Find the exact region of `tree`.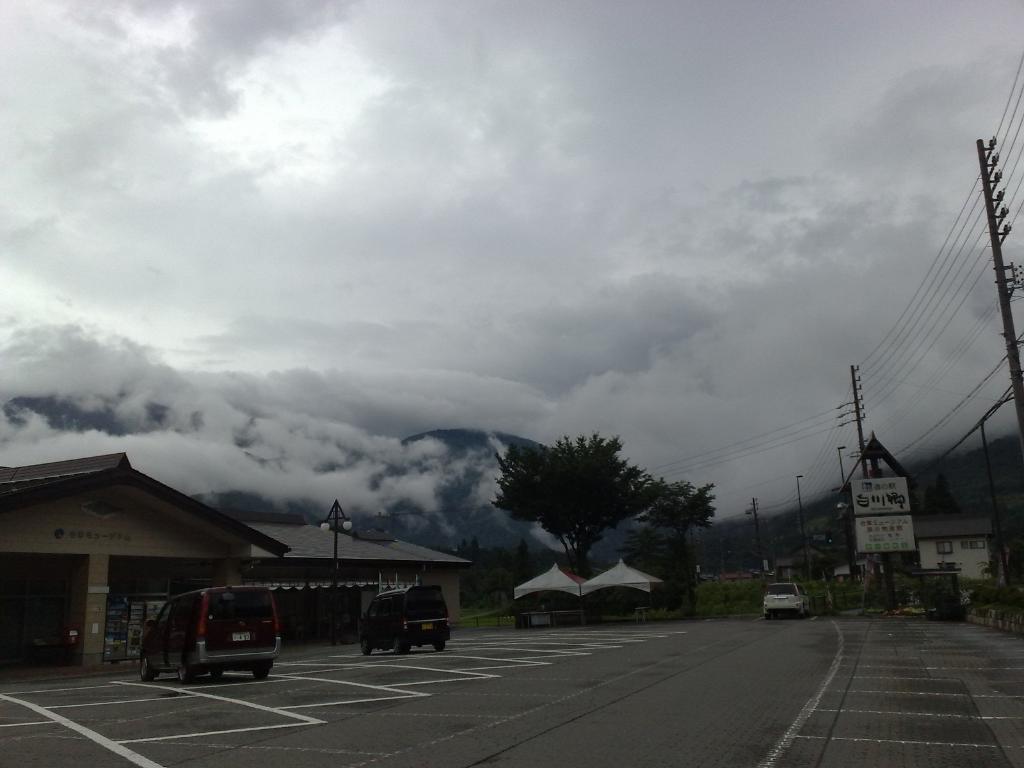
Exact region: bbox=(643, 478, 721, 600).
